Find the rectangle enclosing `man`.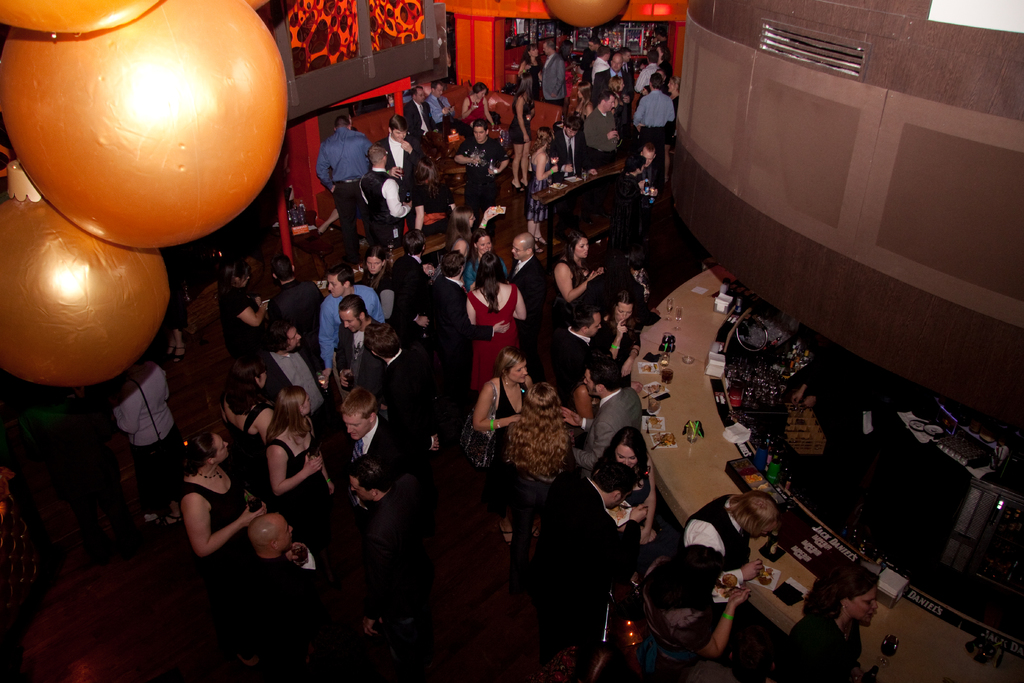
bbox=[536, 461, 653, 661].
